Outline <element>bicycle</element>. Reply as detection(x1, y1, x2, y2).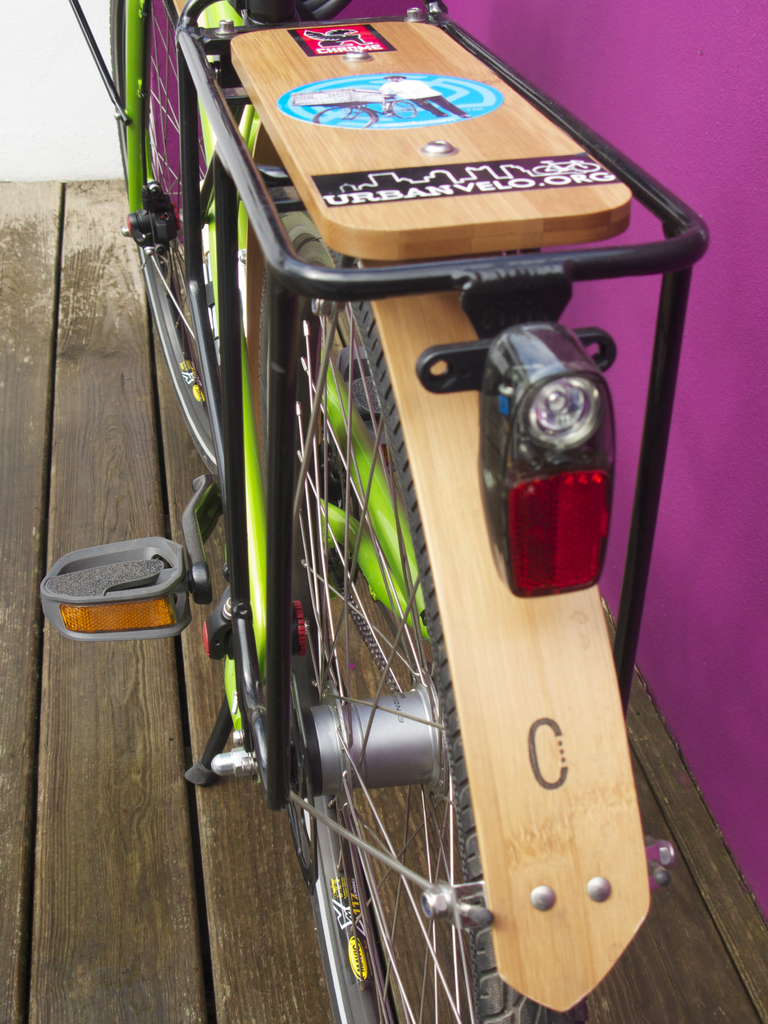
detection(68, 0, 707, 1021).
